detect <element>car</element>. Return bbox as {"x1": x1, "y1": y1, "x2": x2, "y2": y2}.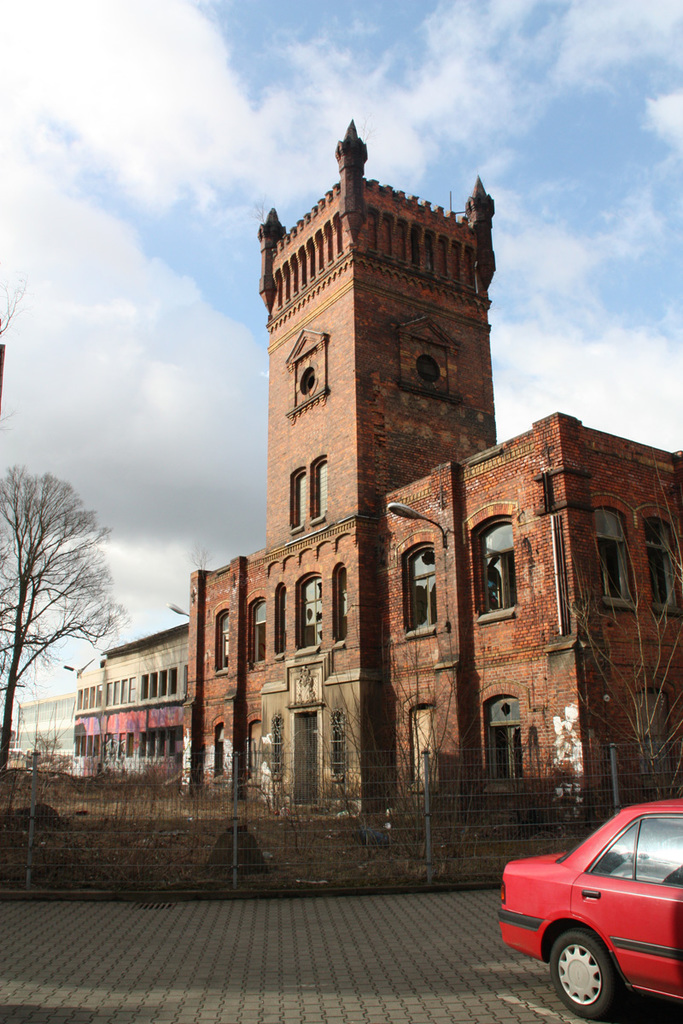
{"x1": 514, "y1": 812, "x2": 682, "y2": 1014}.
